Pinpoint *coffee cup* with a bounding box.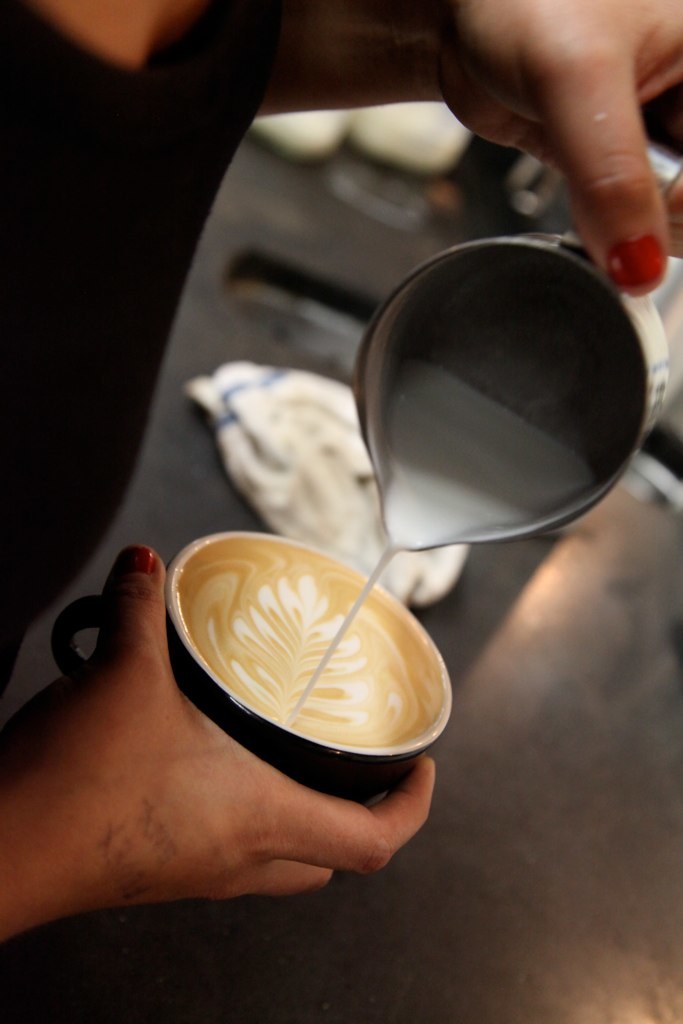
pyautogui.locateOnScreen(54, 533, 450, 799).
